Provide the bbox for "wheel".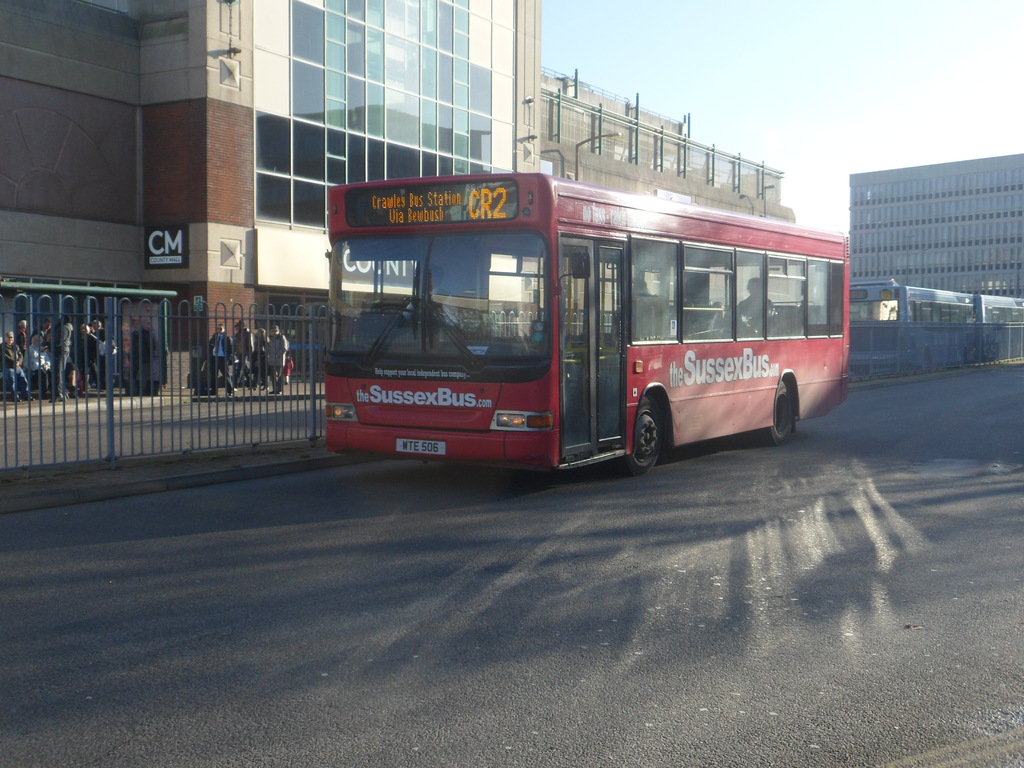
bbox(758, 369, 800, 443).
